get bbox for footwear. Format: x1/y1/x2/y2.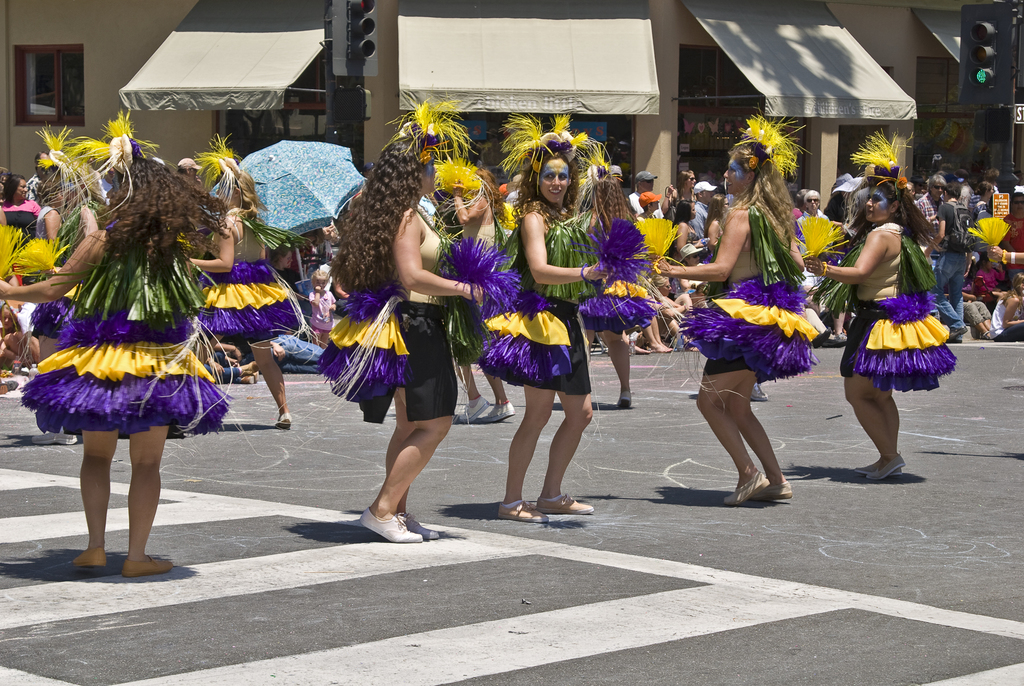
58/558/104/569.
